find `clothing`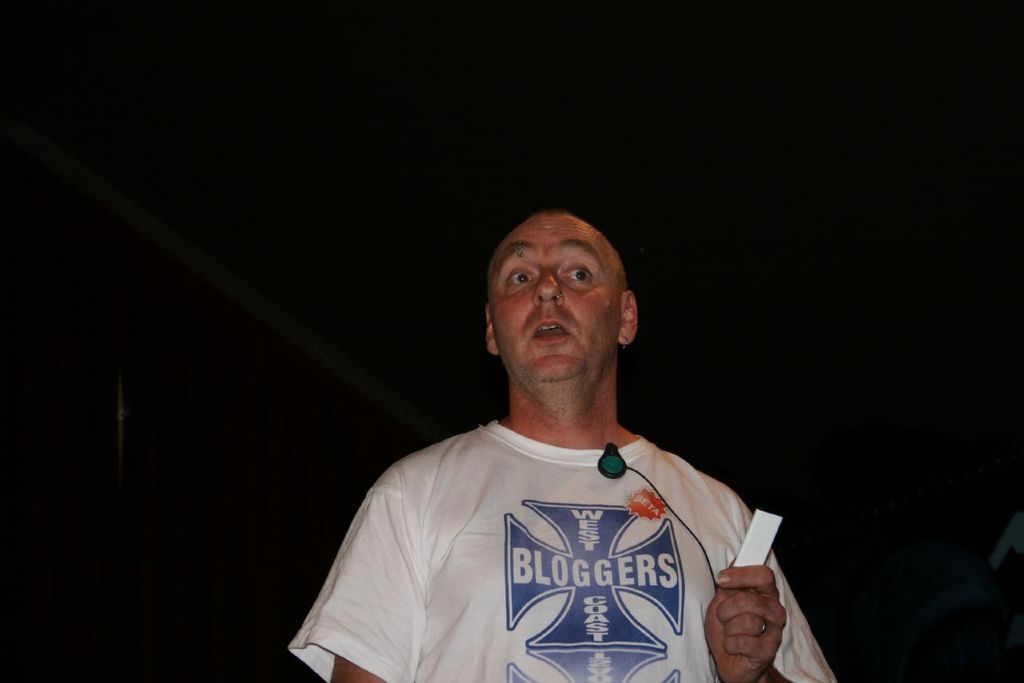
304,365,782,670
